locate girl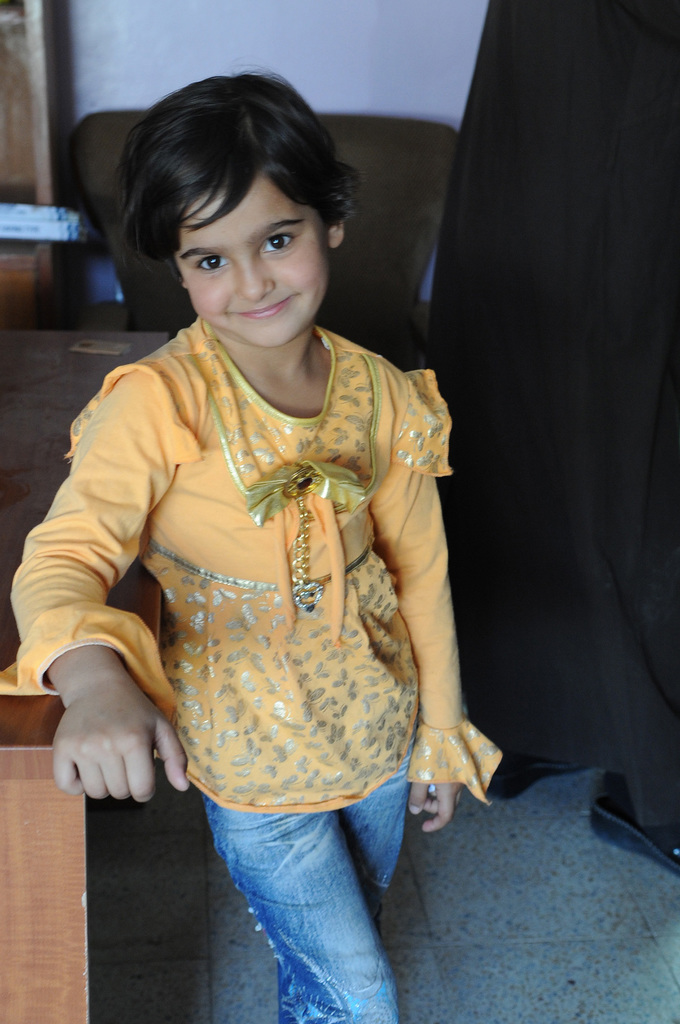
0/57/504/1023
